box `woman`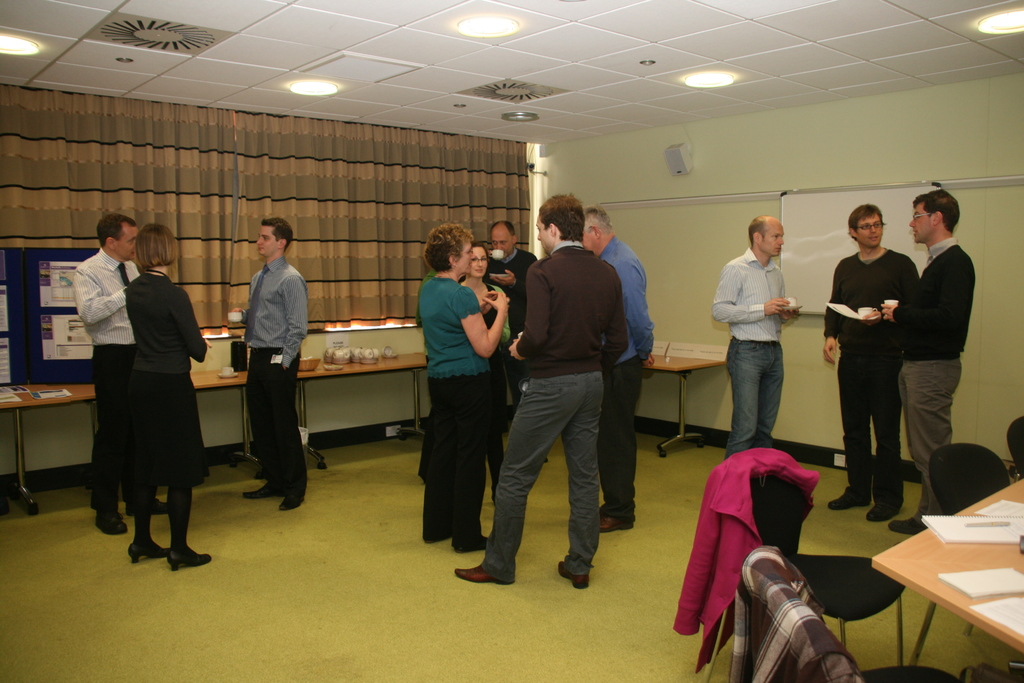
bbox=(458, 242, 511, 504)
